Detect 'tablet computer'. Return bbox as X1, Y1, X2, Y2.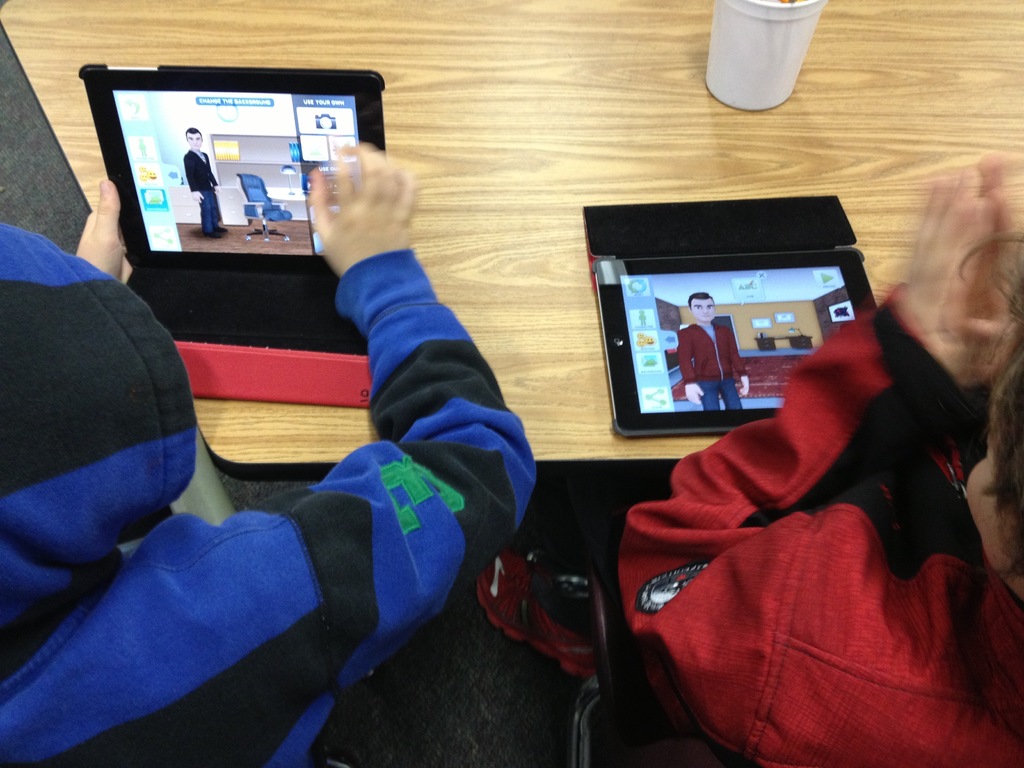
592, 248, 882, 440.
